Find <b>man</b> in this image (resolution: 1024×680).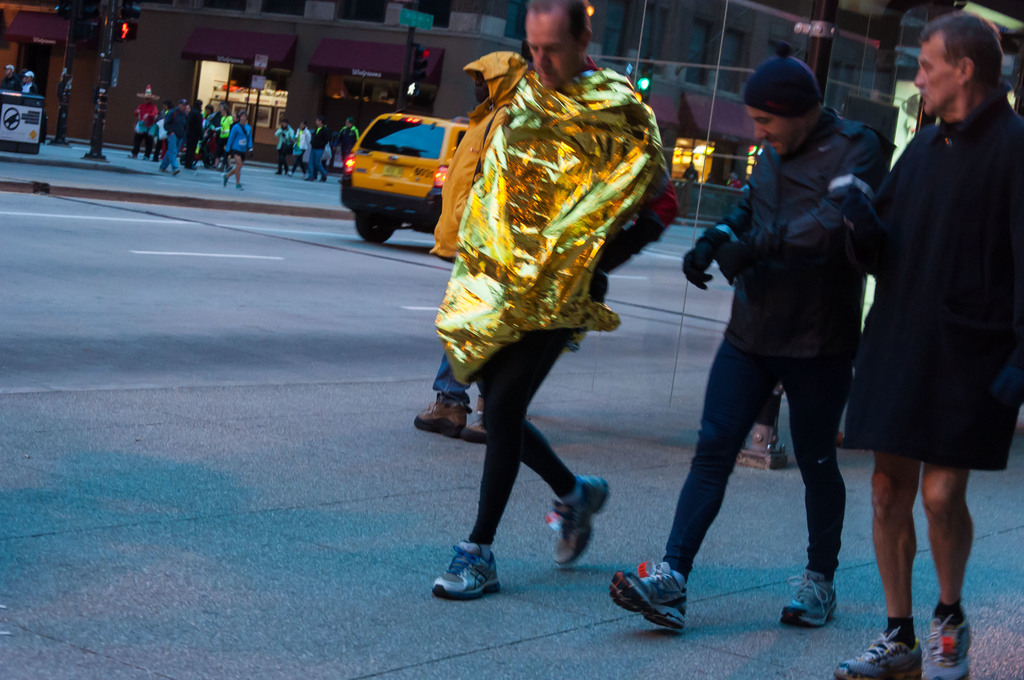
bbox=[425, 0, 680, 602].
